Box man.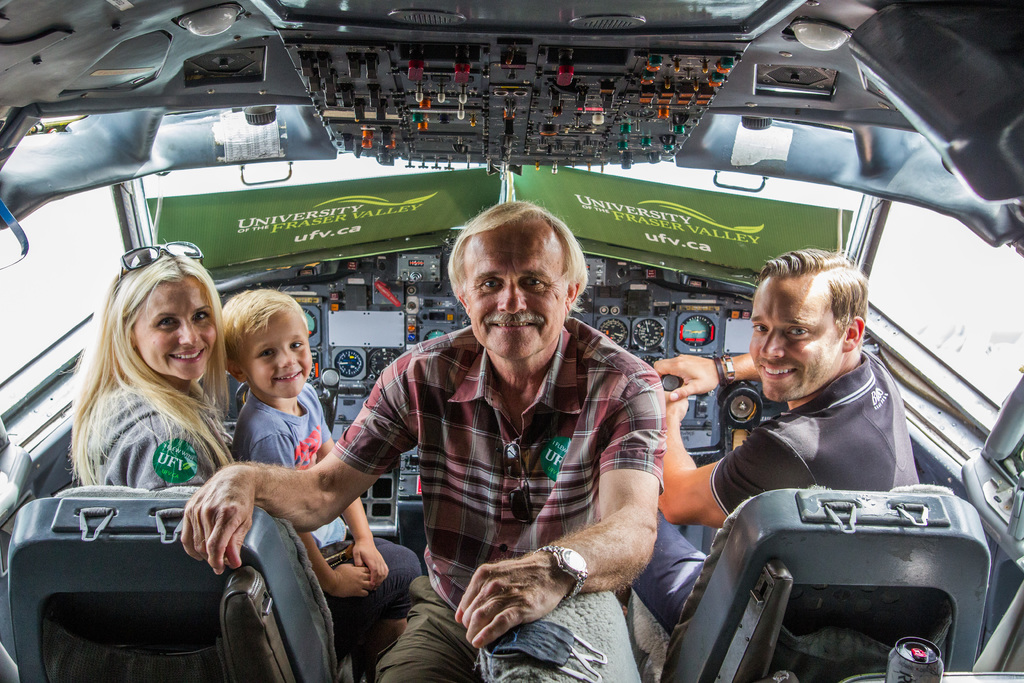
x1=652, y1=243, x2=920, y2=635.
